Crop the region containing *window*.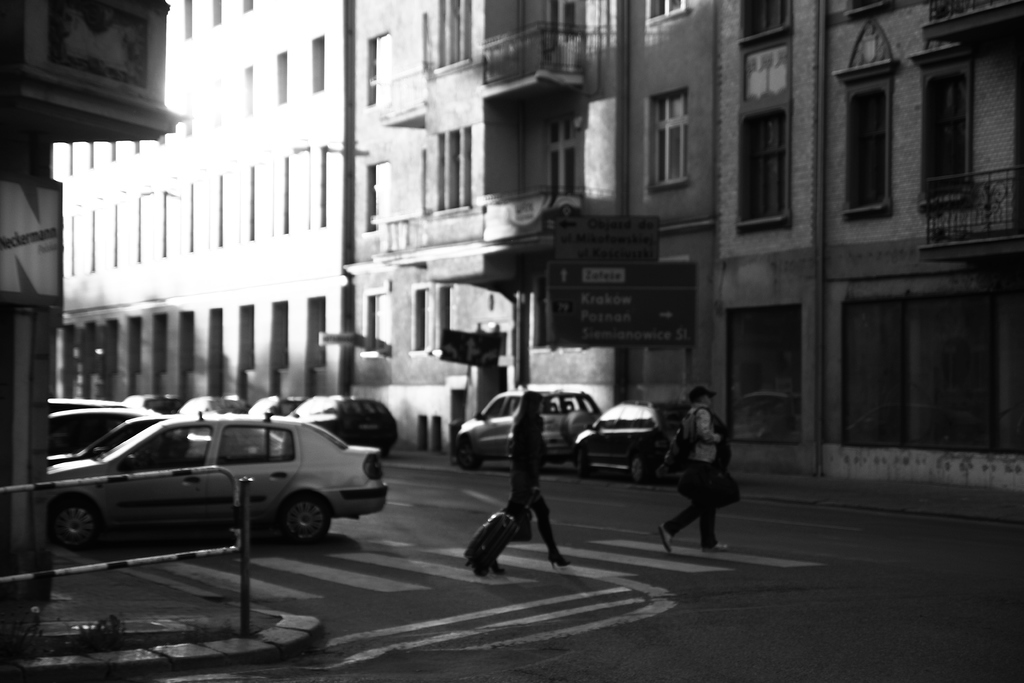
Crop region: (62, 324, 74, 374).
